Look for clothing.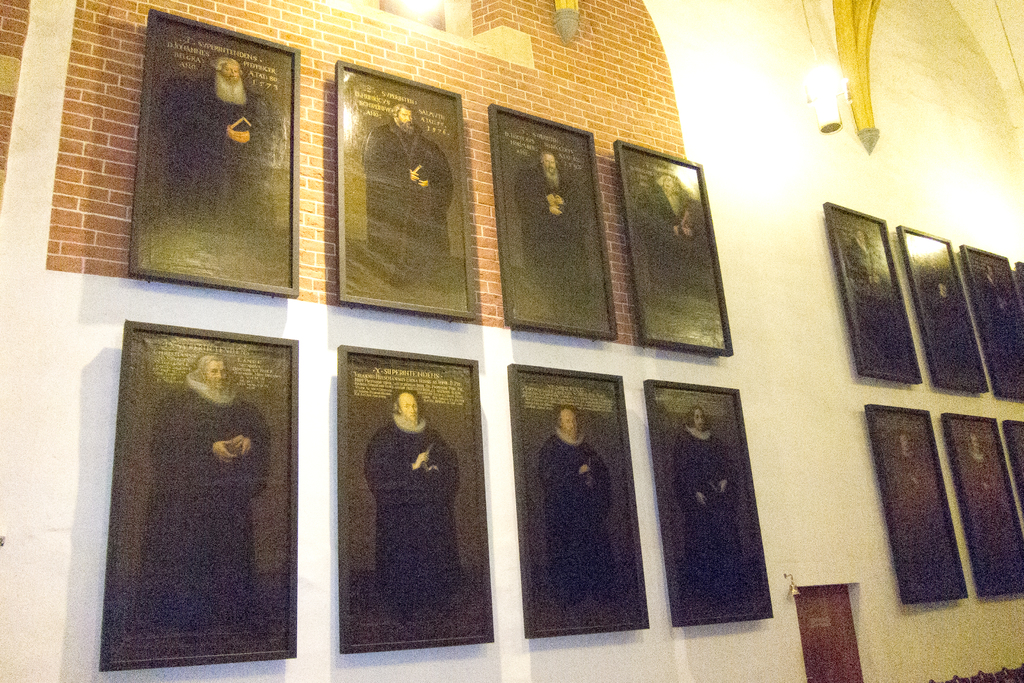
Found: crop(159, 69, 275, 208).
